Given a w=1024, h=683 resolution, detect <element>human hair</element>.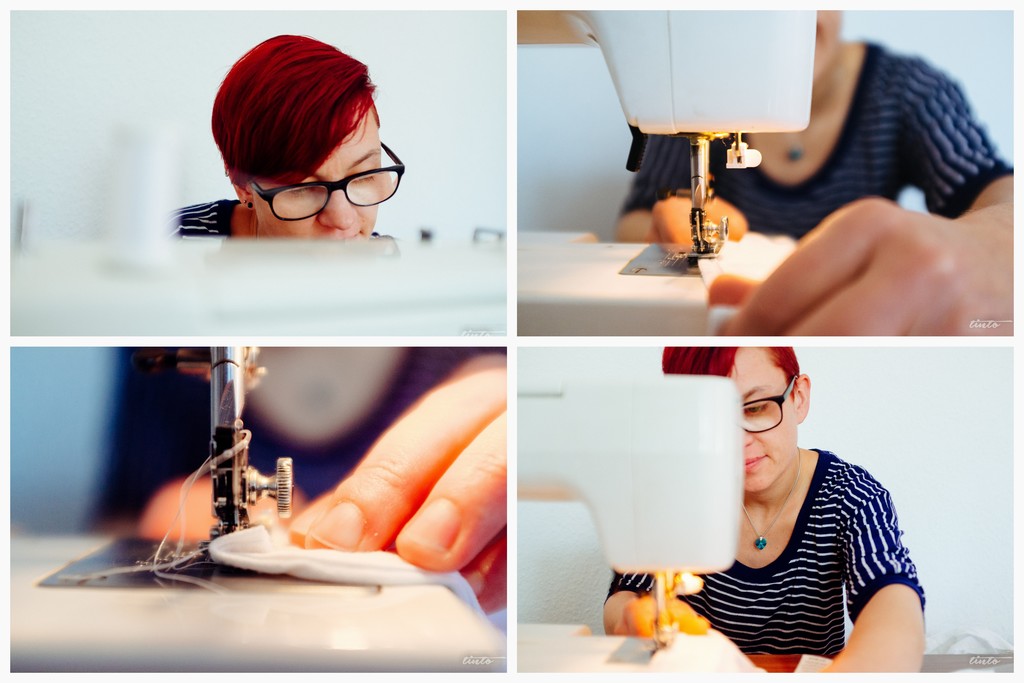
(661,347,806,488).
